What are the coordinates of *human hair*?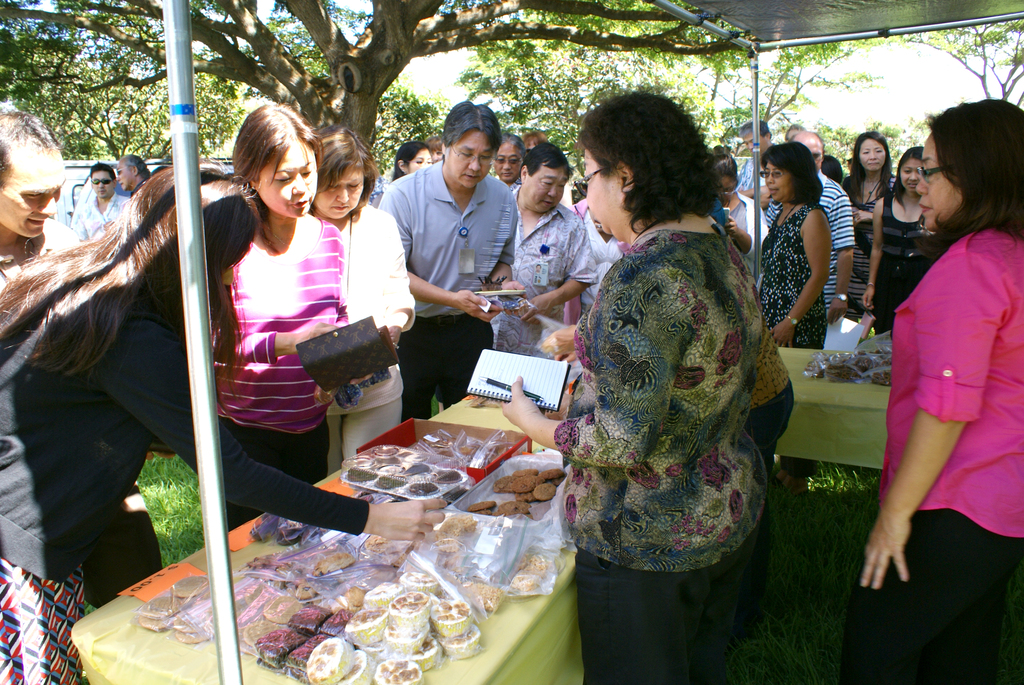
[0,164,261,369].
